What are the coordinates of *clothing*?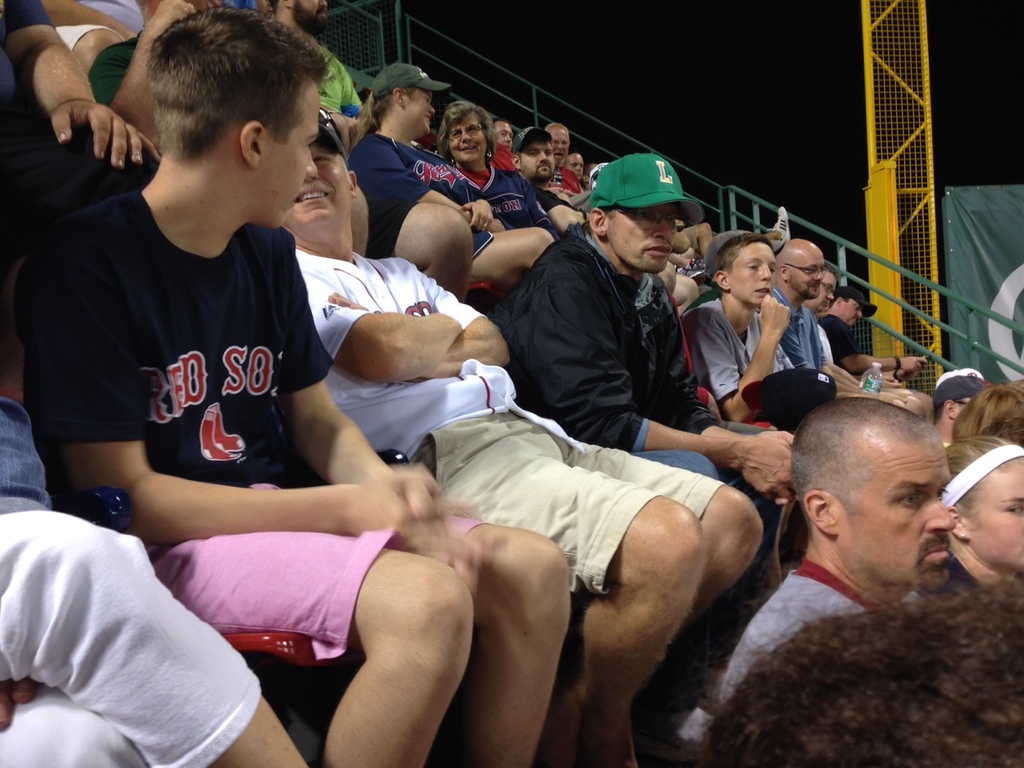
[left=917, top=542, right=981, bottom=610].
